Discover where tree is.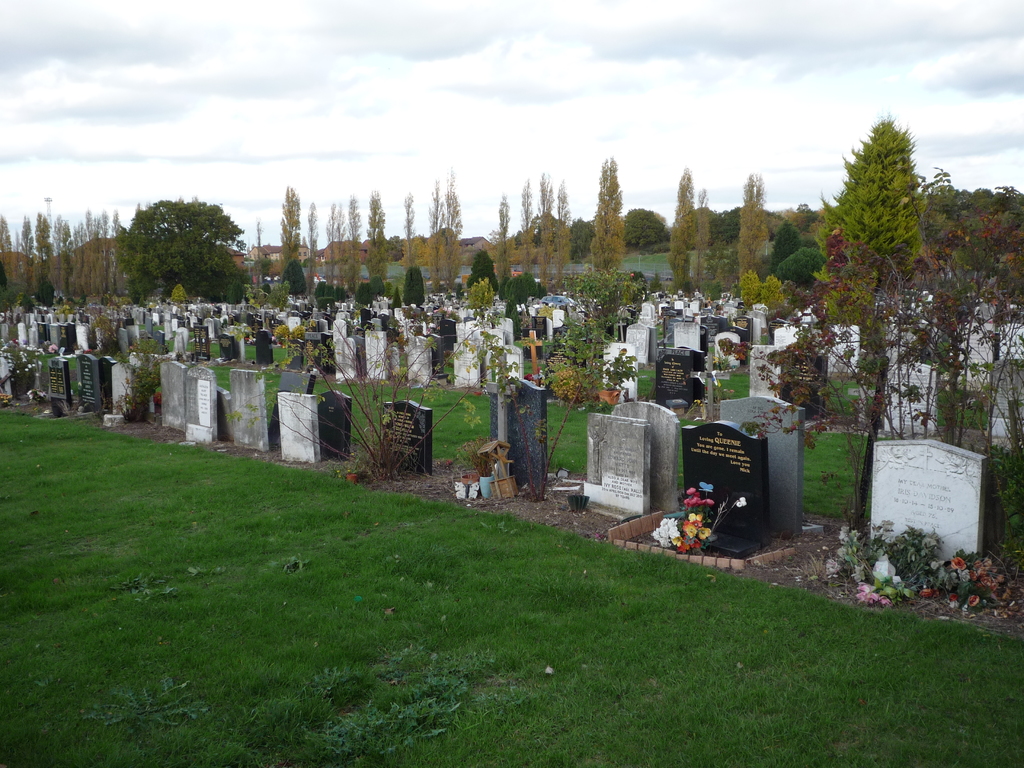
Discovered at <box>948,182,1023,321</box>.
